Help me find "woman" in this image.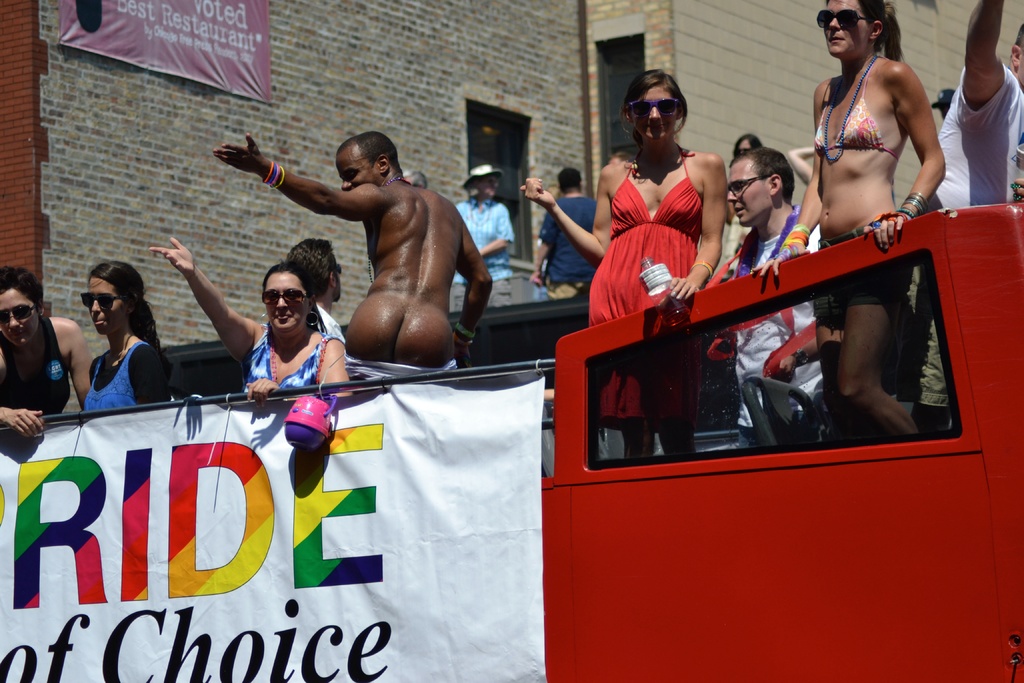
Found it: box=[734, 135, 764, 155].
